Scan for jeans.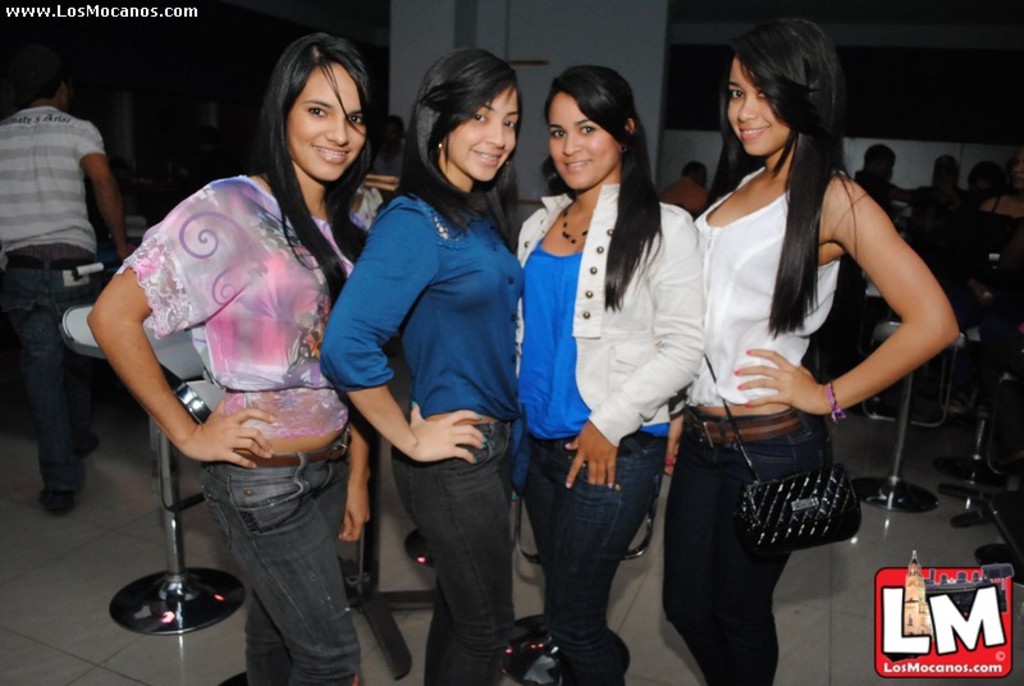
Scan result: region(524, 434, 671, 685).
